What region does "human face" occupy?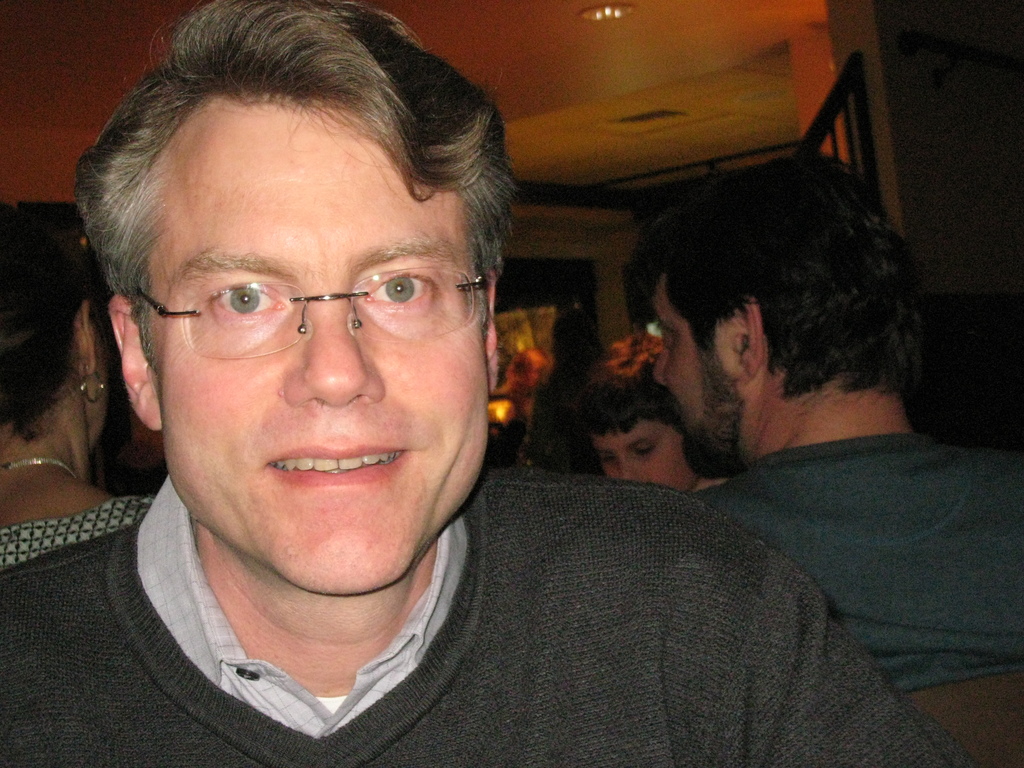
region(588, 420, 698, 497).
